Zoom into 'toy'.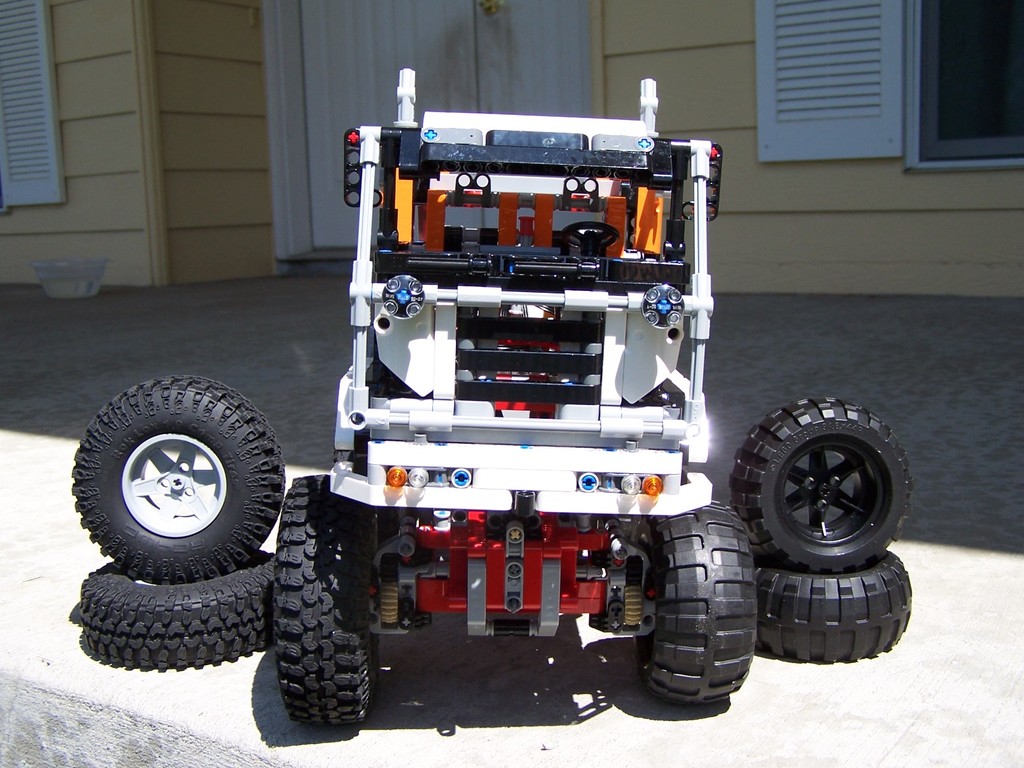
Zoom target: [272, 67, 757, 727].
